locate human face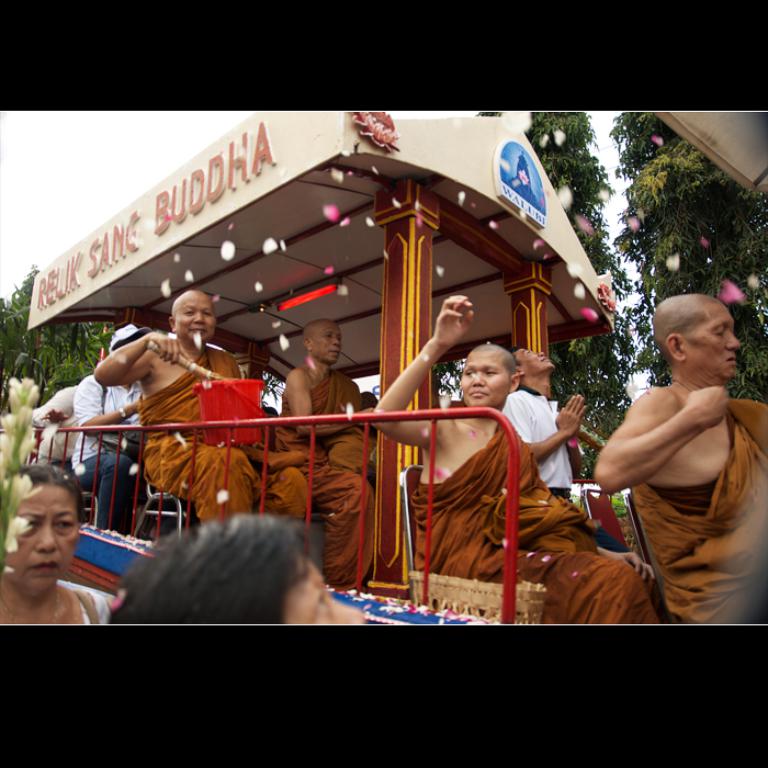
(687,304,742,382)
